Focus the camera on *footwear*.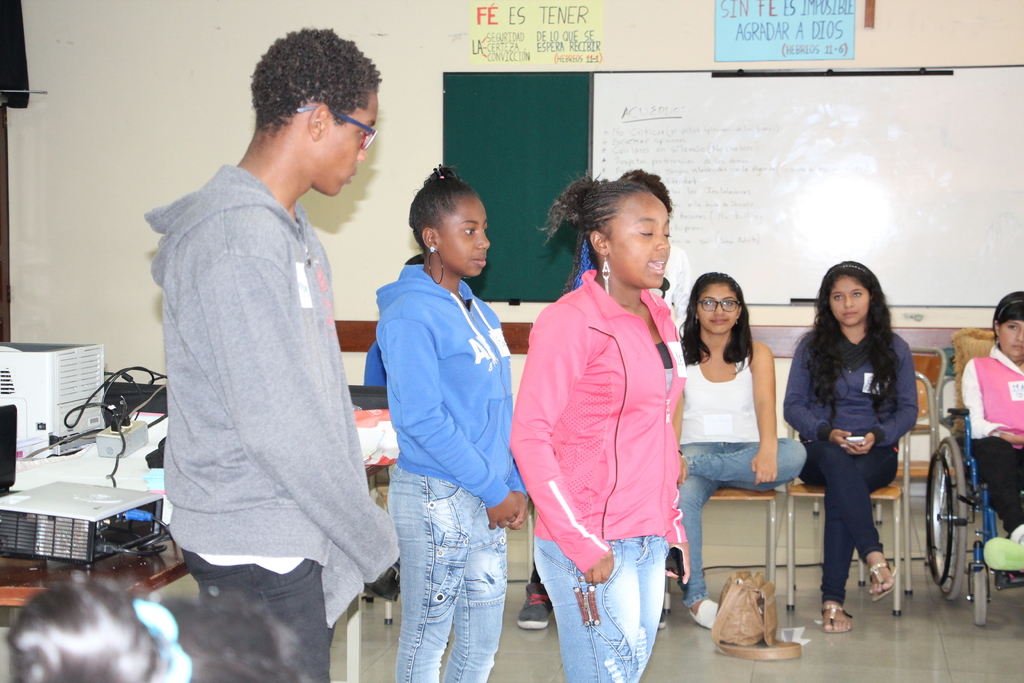
Focus region: 866:562:899:600.
